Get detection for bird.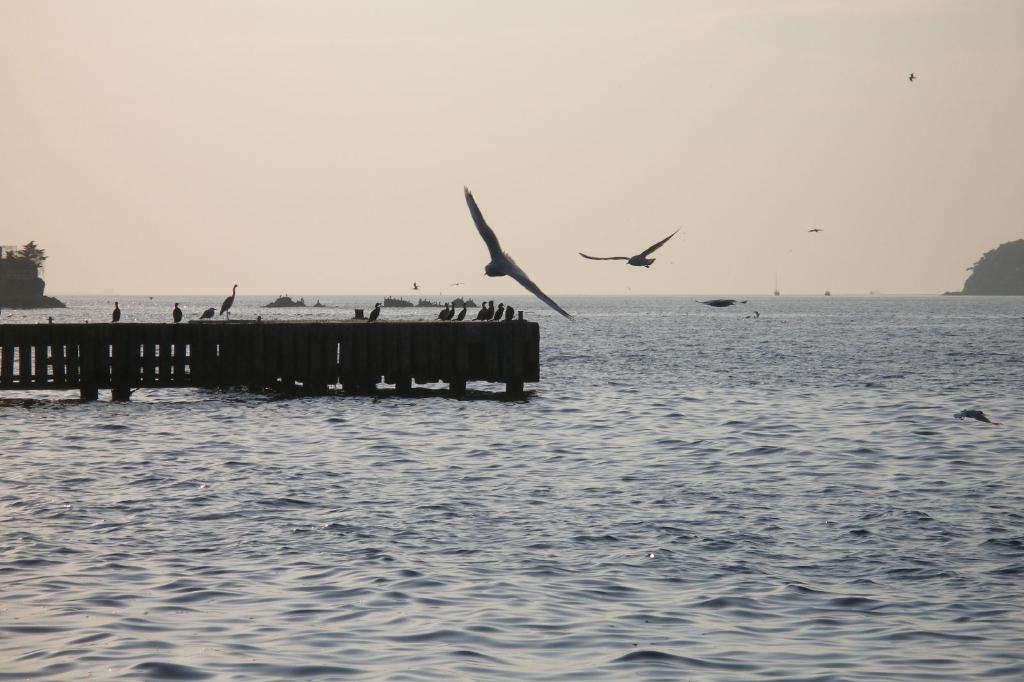
Detection: [x1=414, y1=278, x2=424, y2=291].
